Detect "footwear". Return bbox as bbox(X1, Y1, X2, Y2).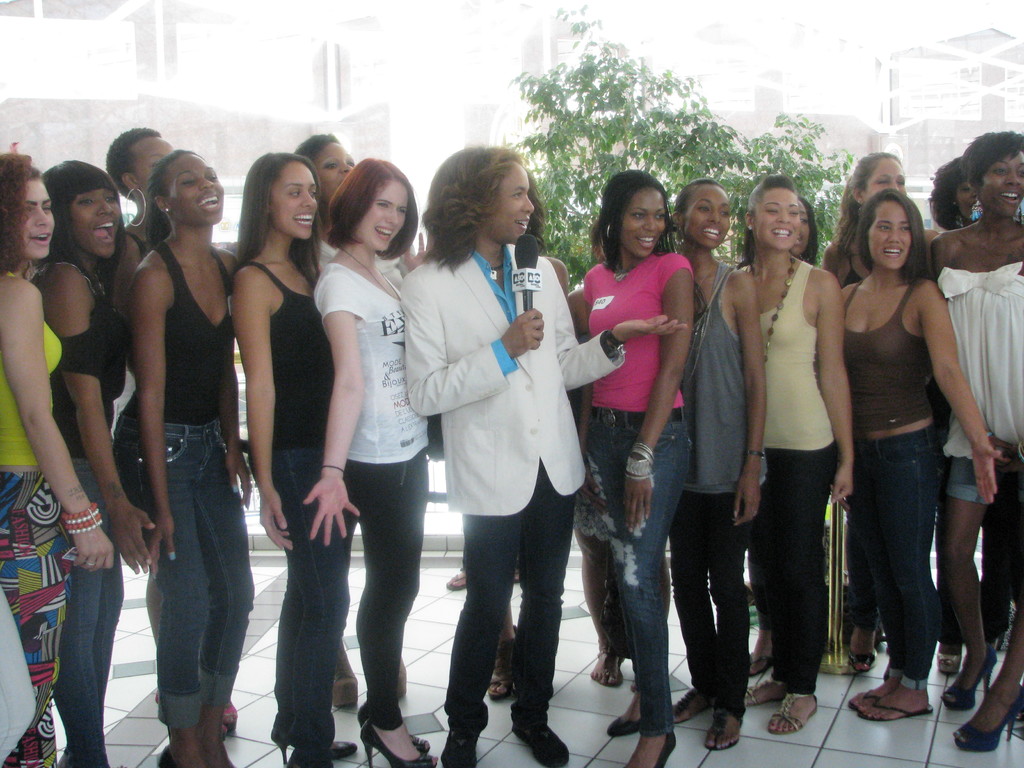
bbox(272, 709, 333, 767).
